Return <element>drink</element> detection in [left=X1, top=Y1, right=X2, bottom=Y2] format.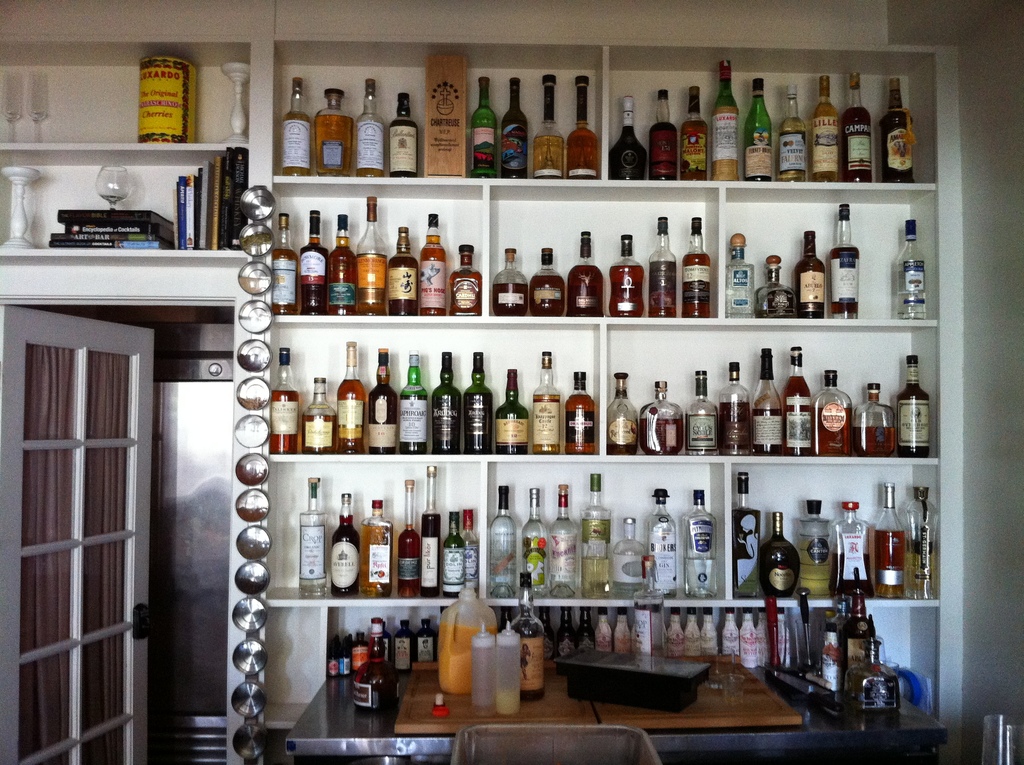
[left=754, top=257, right=794, bottom=320].
